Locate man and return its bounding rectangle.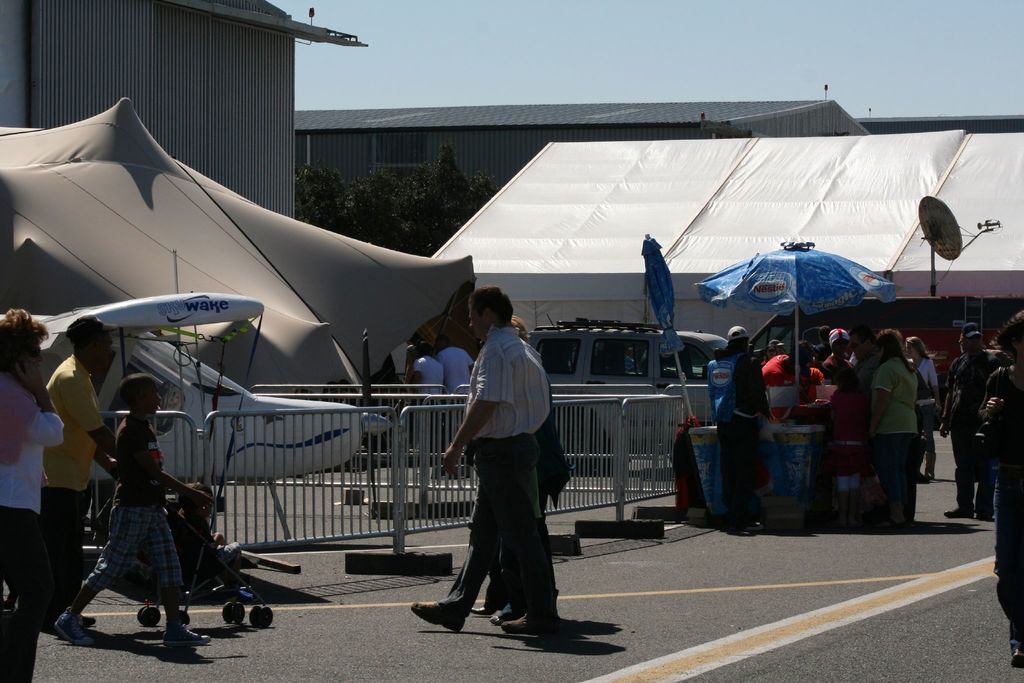
bbox(409, 286, 559, 641).
